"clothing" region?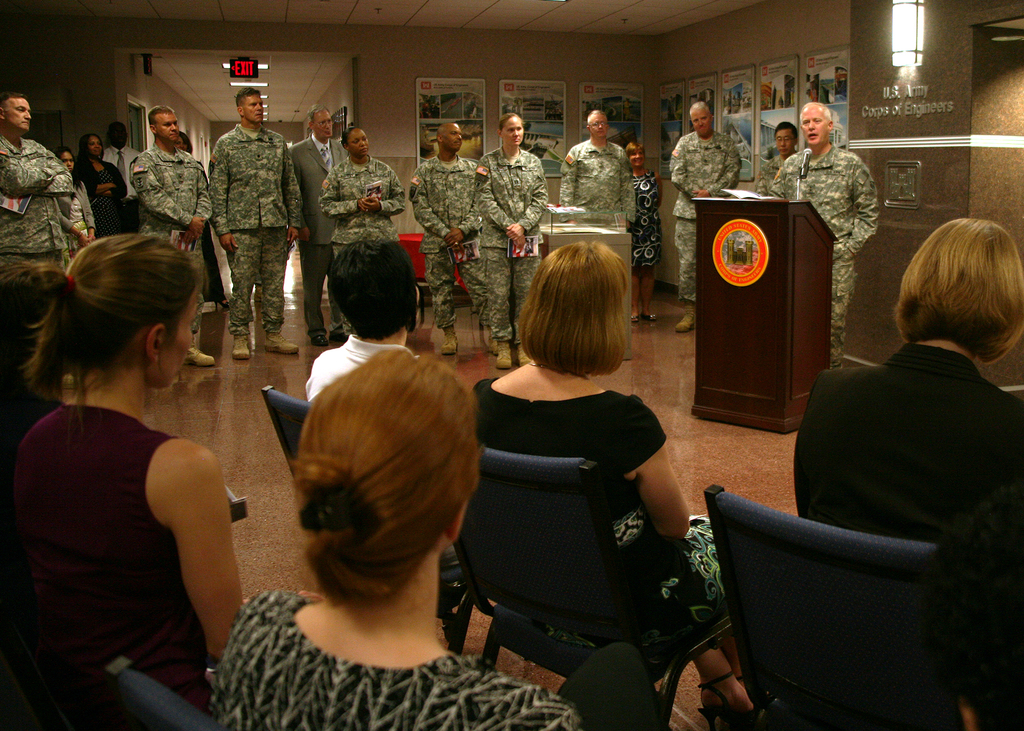
(left=671, top=128, right=743, bottom=217)
